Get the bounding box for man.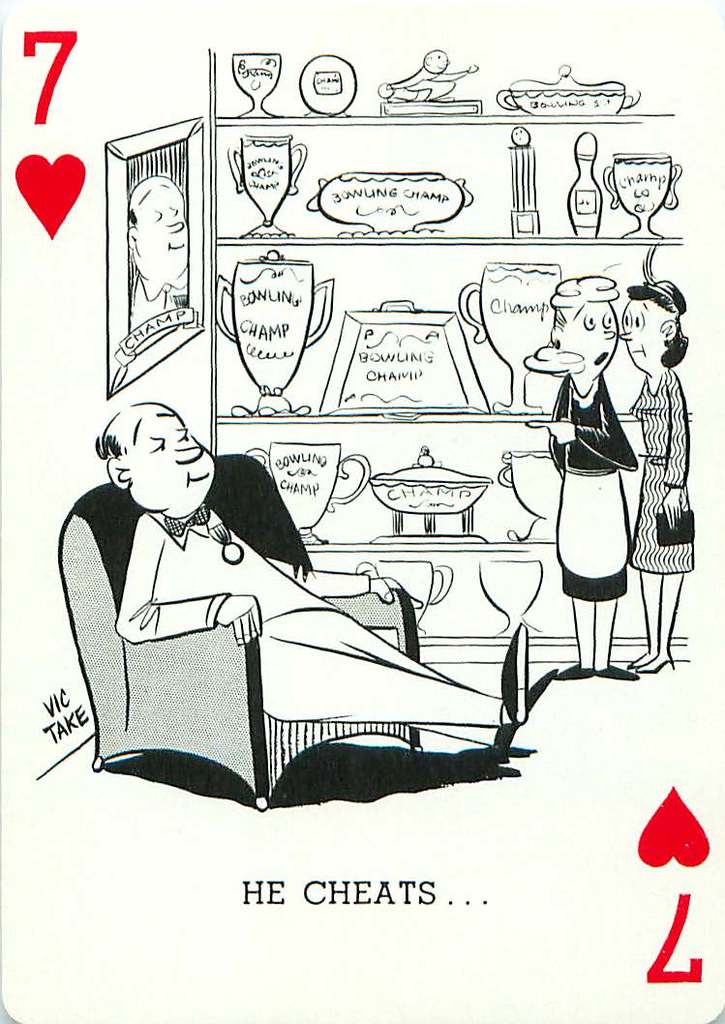
[left=529, top=268, right=681, bottom=678].
